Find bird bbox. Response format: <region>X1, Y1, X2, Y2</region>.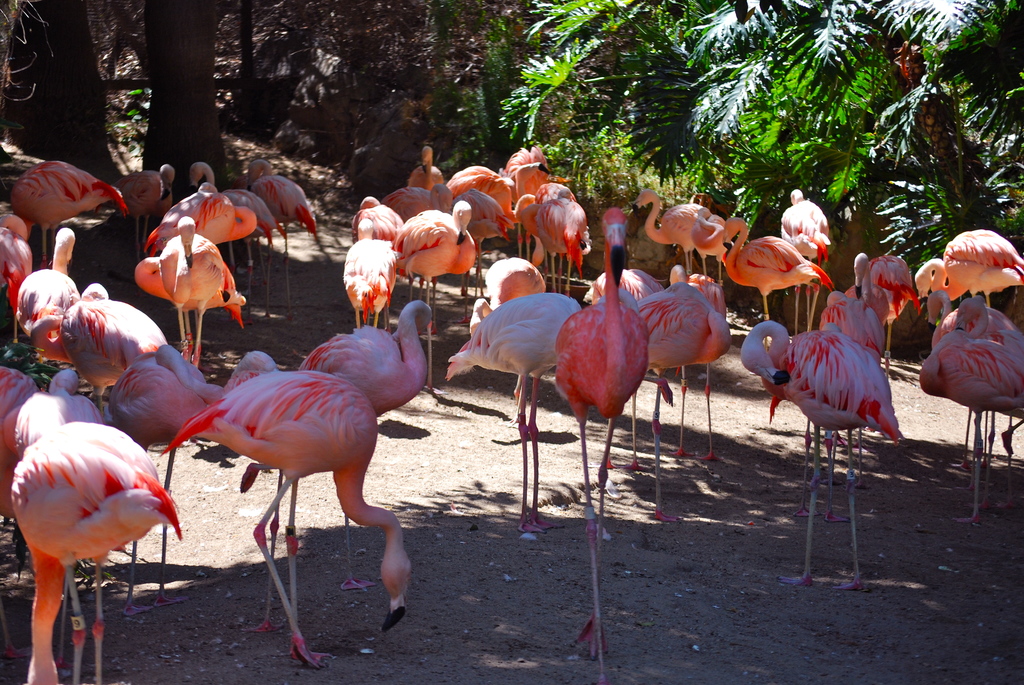
<region>22, 423, 173, 645</region>.
